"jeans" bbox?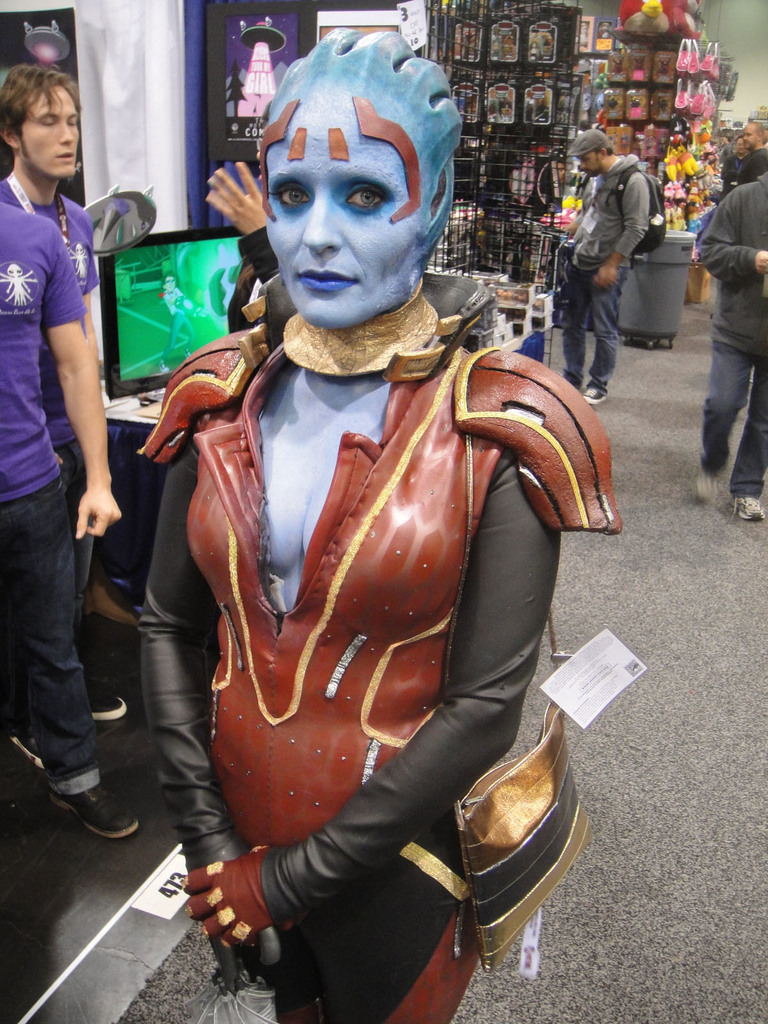
701,342,767,497
